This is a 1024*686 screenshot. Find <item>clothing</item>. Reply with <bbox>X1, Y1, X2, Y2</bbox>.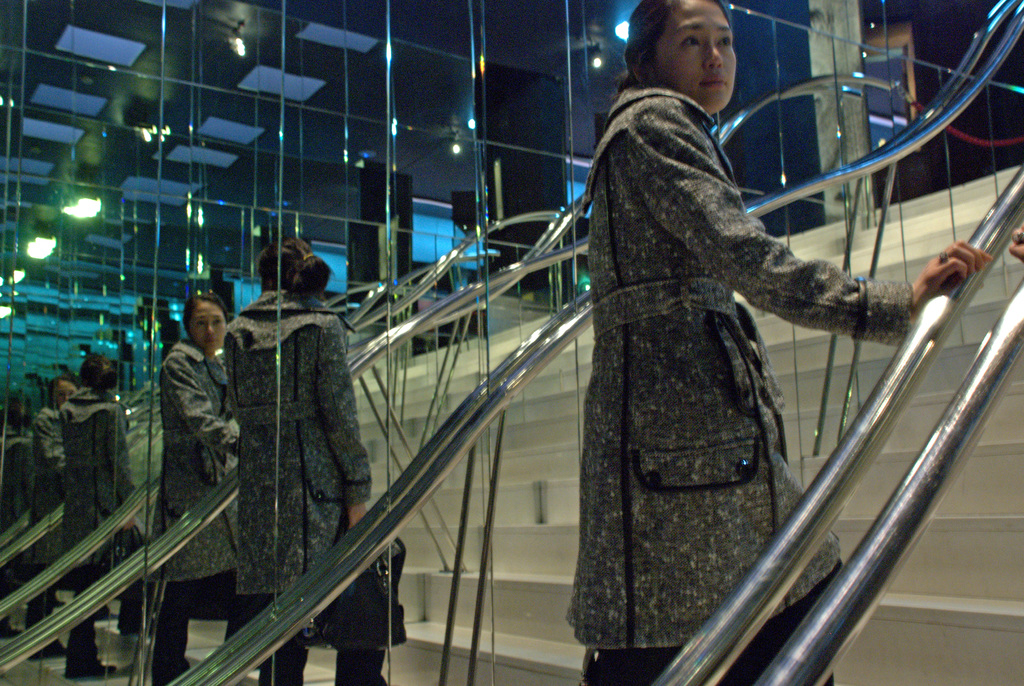
<bbox>154, 331, 253, 677</bbox>.
